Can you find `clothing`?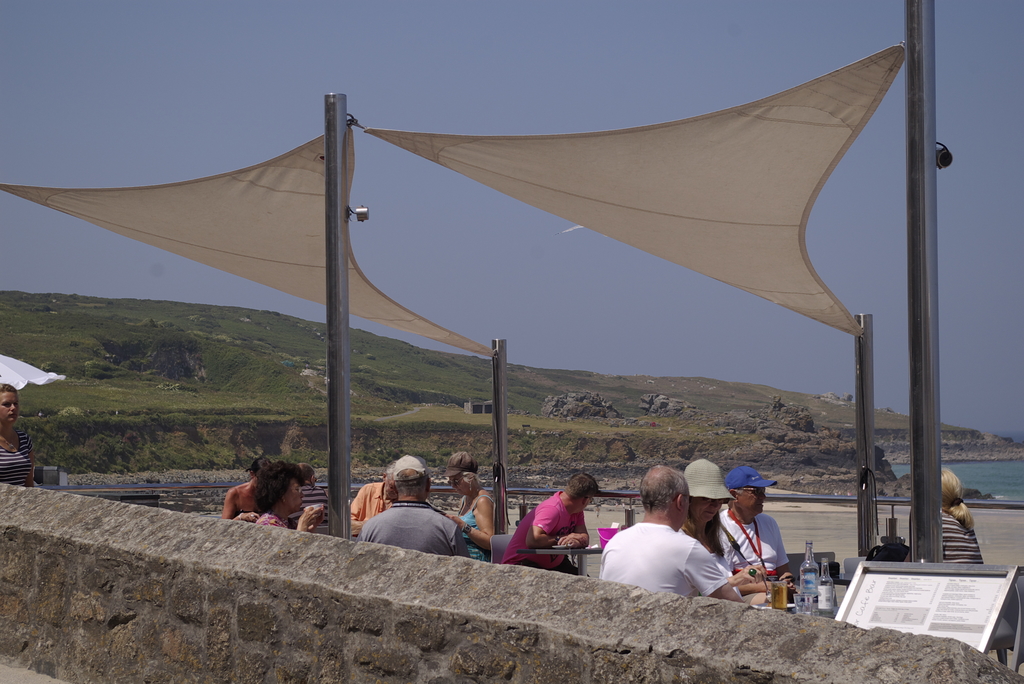
Yes, bounding box: x1=939 y1=510 x2=981 y2=564.
